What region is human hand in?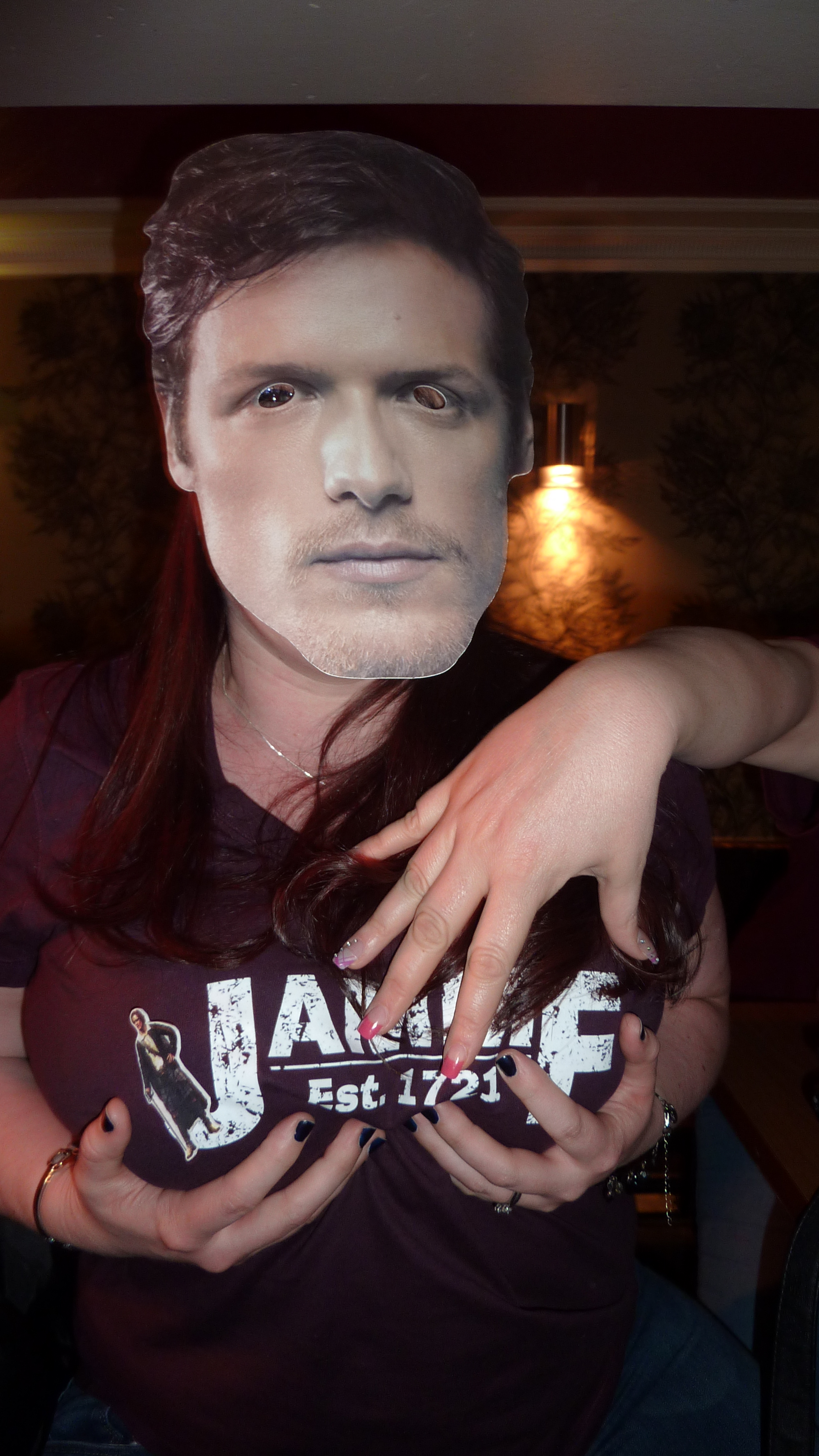
{"left": 151, "top": 371, "right": 243, "bottom": 448}.
